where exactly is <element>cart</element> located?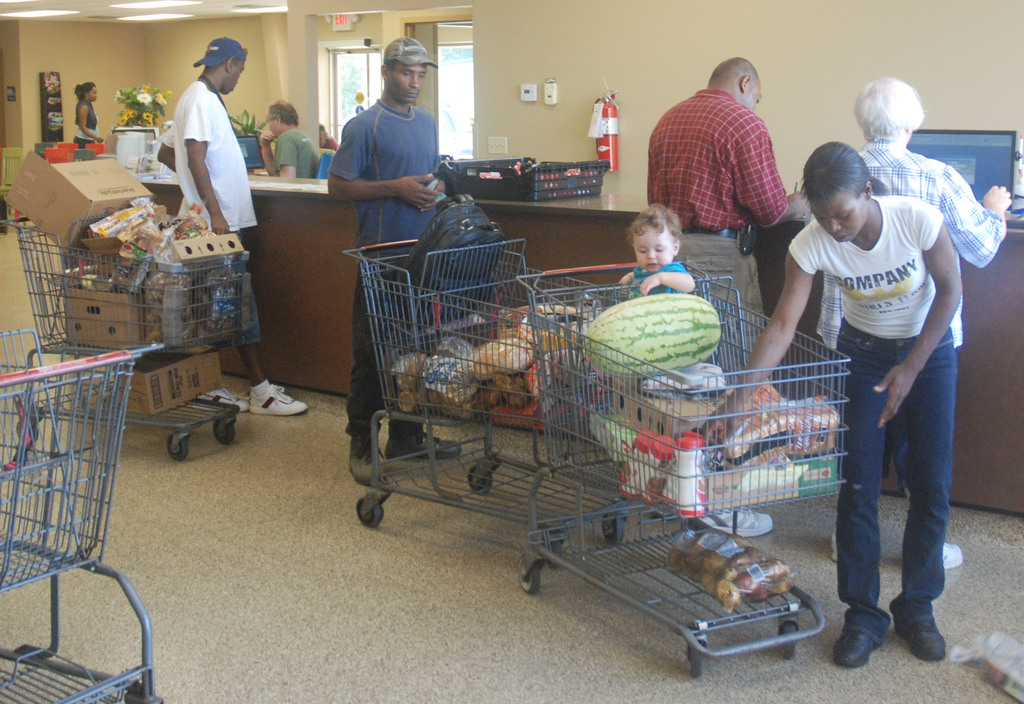
Its bounding box is [x1=514, y1=258, x2=852, y2=676].
